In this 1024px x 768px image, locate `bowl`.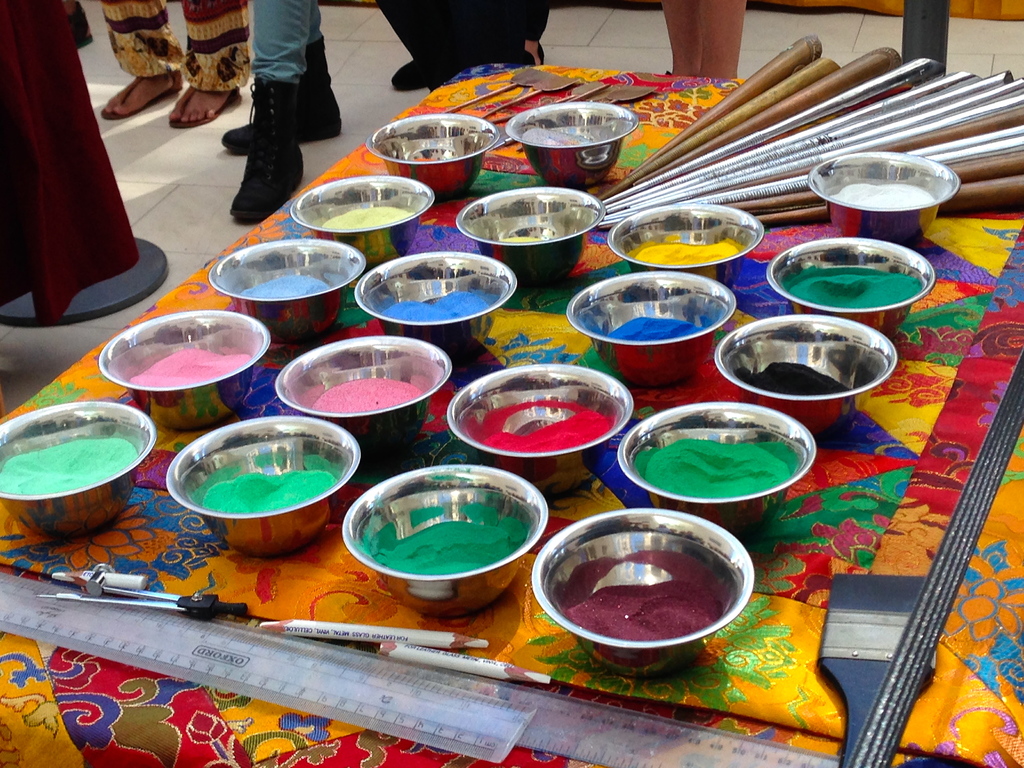
Bounding box: locate(340, 464, 548, 619).
